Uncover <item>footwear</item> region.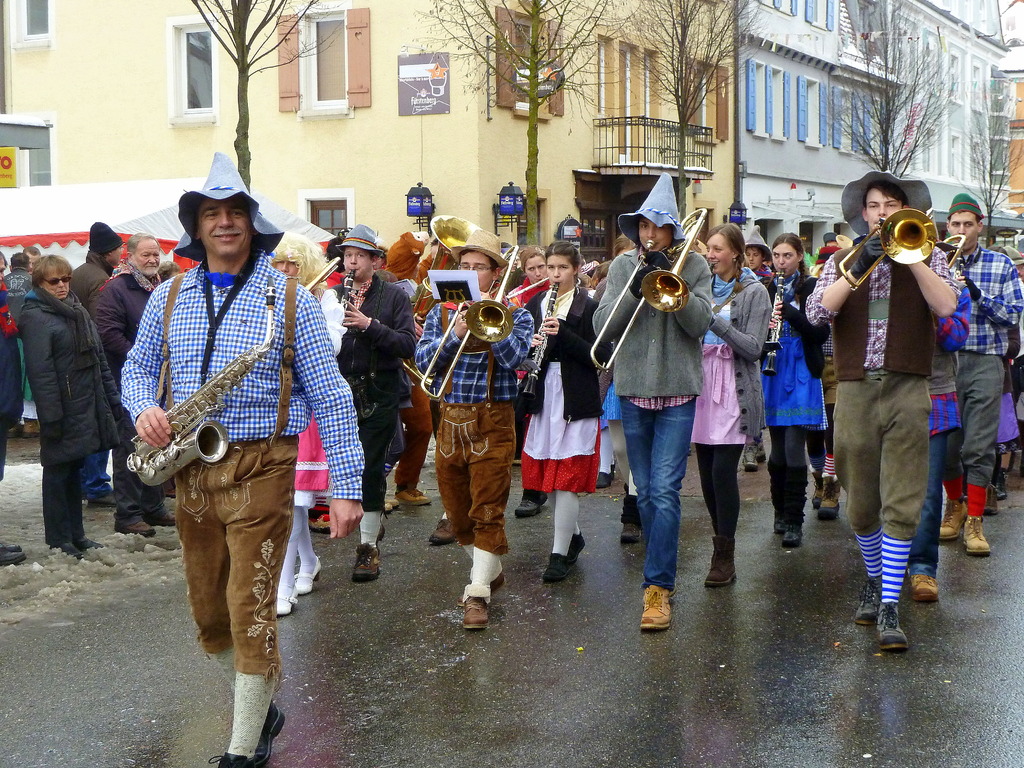
Uncovered: (x1=854, y1=570, x2=883, y2=621).
